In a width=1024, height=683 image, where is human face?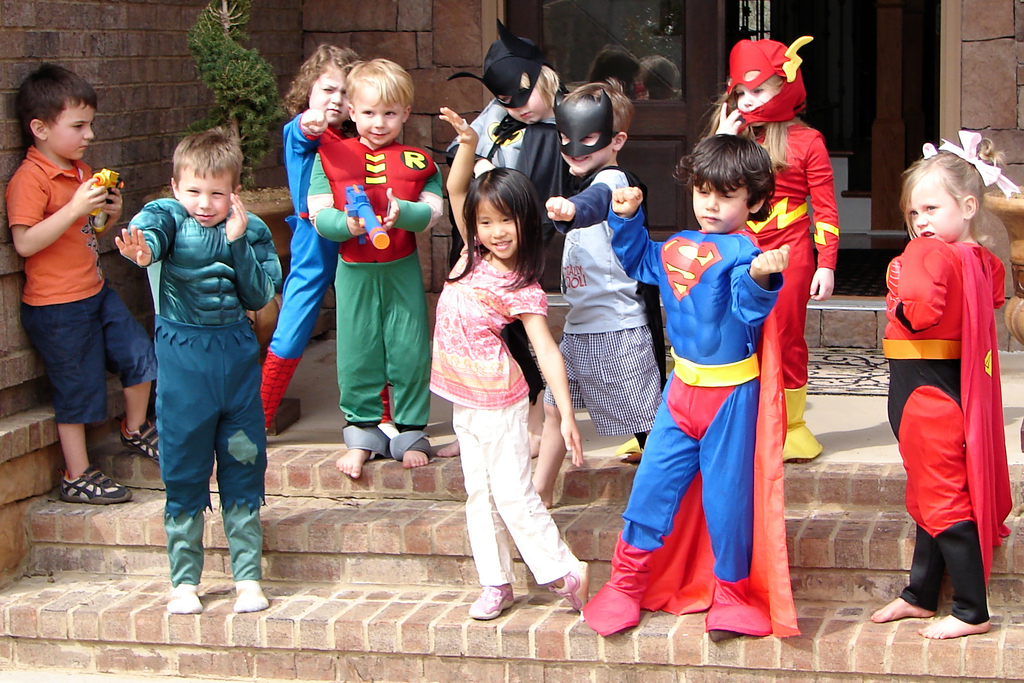
[left=694, top=178, right=750, bottom=235].
